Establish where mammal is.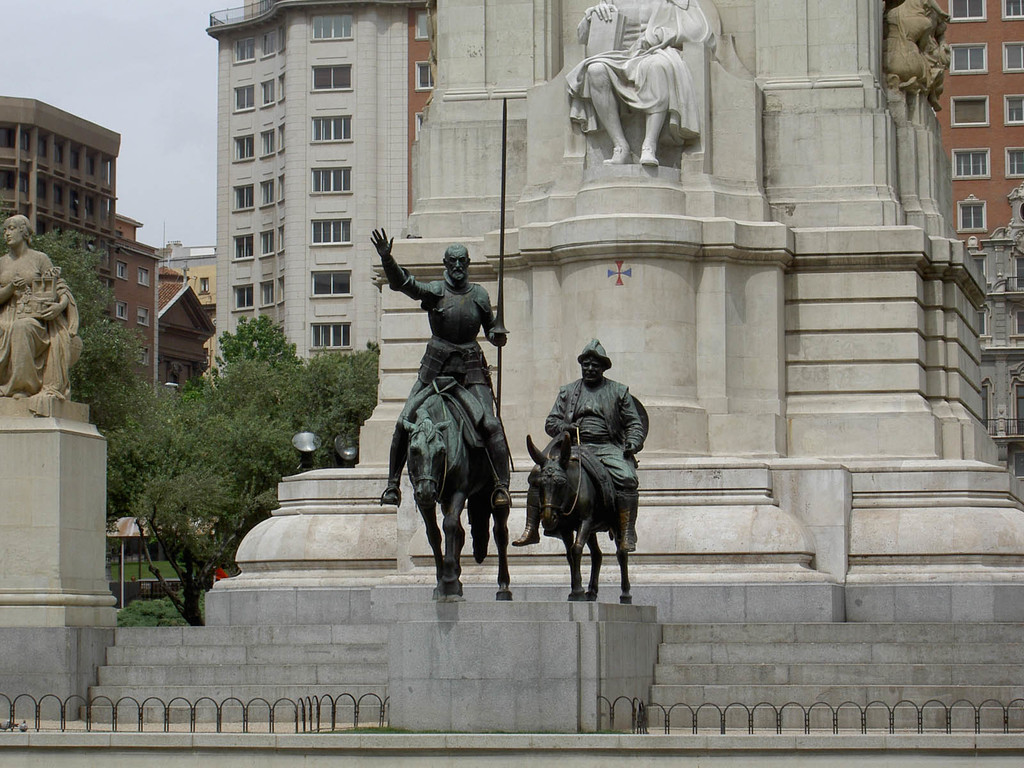
Established at pyautogui.locateOnScreen(561, 0, 710, 167).
